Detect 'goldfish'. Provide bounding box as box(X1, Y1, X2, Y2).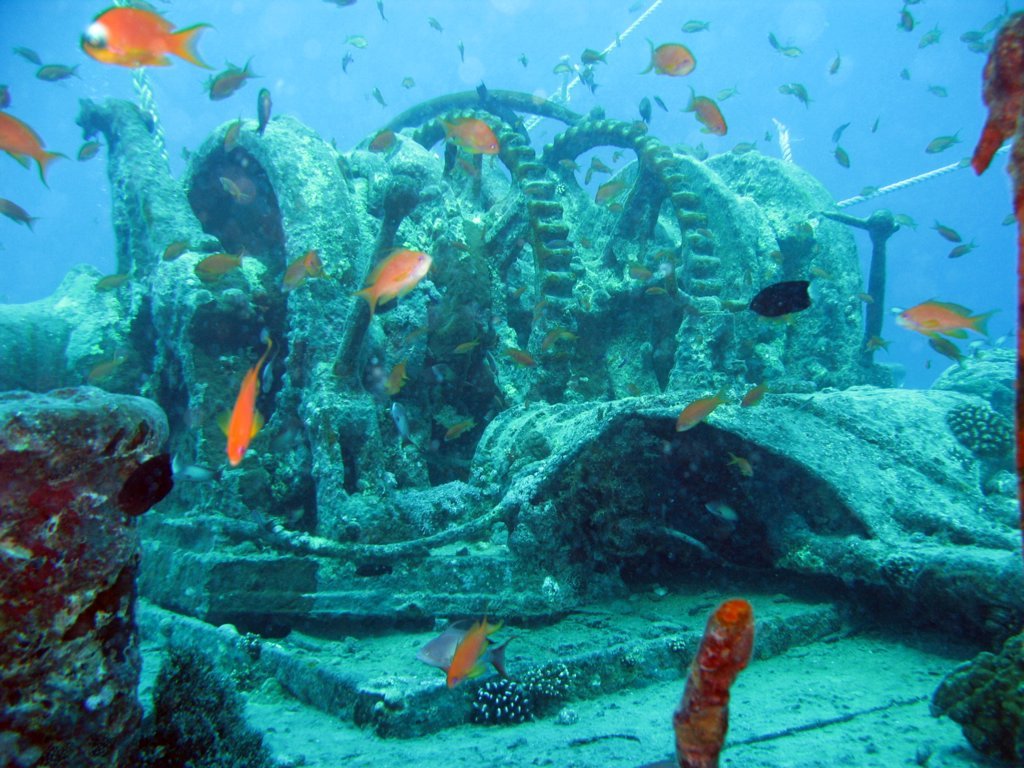
box(895, 298, 1004, 345).
